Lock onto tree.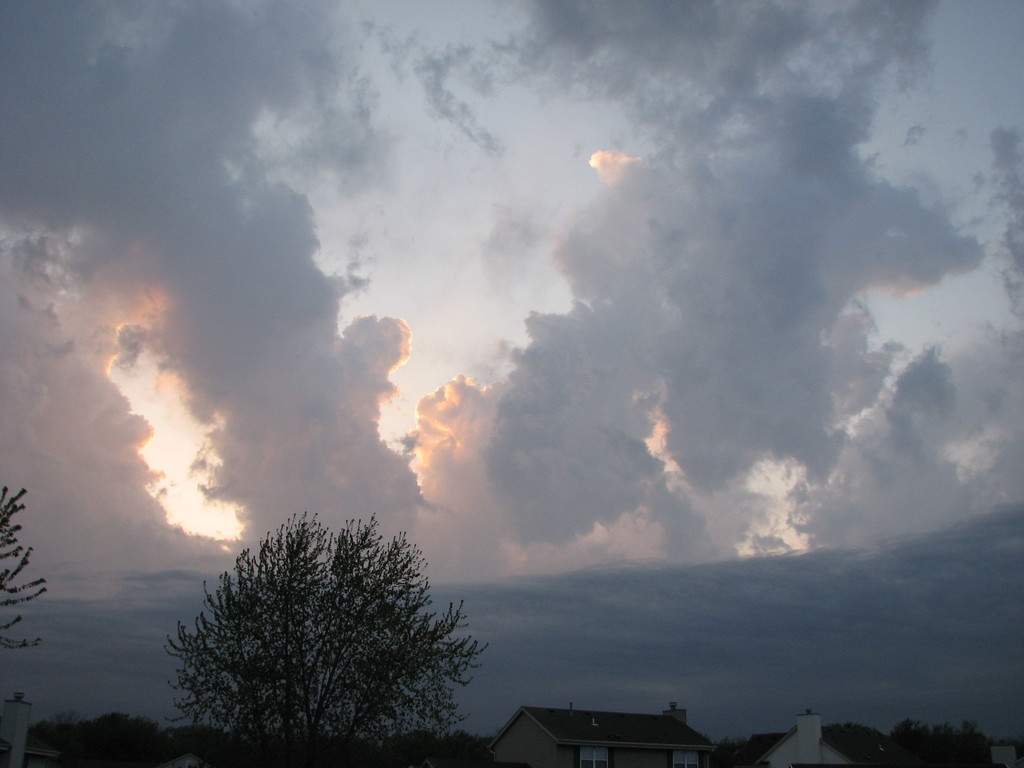
Locked: box=[0, 490, 52, 660].
